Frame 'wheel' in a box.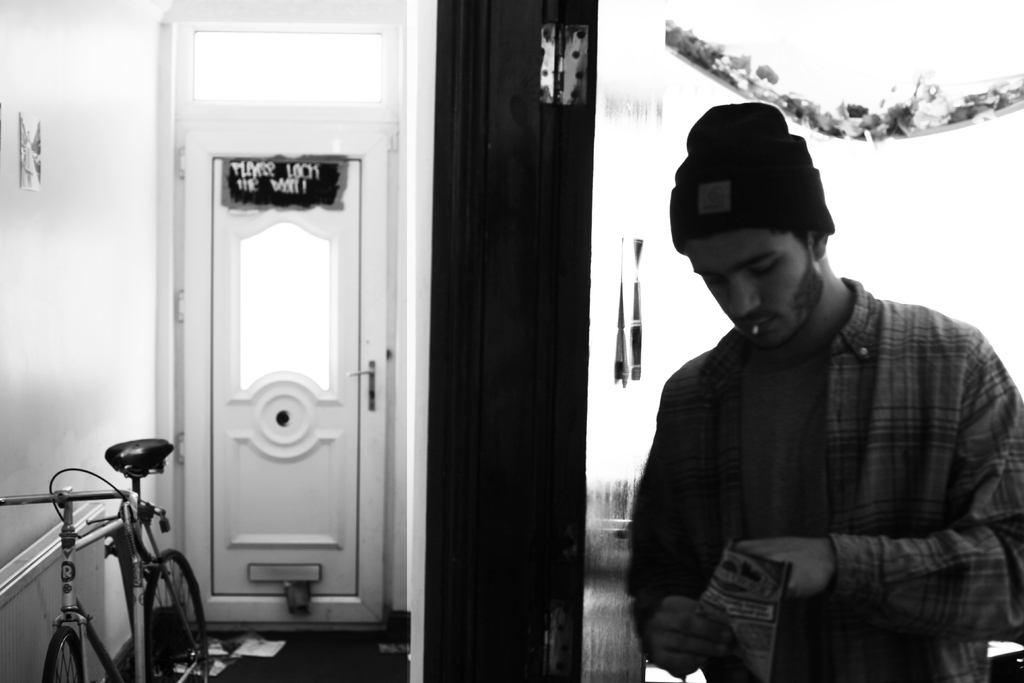
44 627 86 682.
